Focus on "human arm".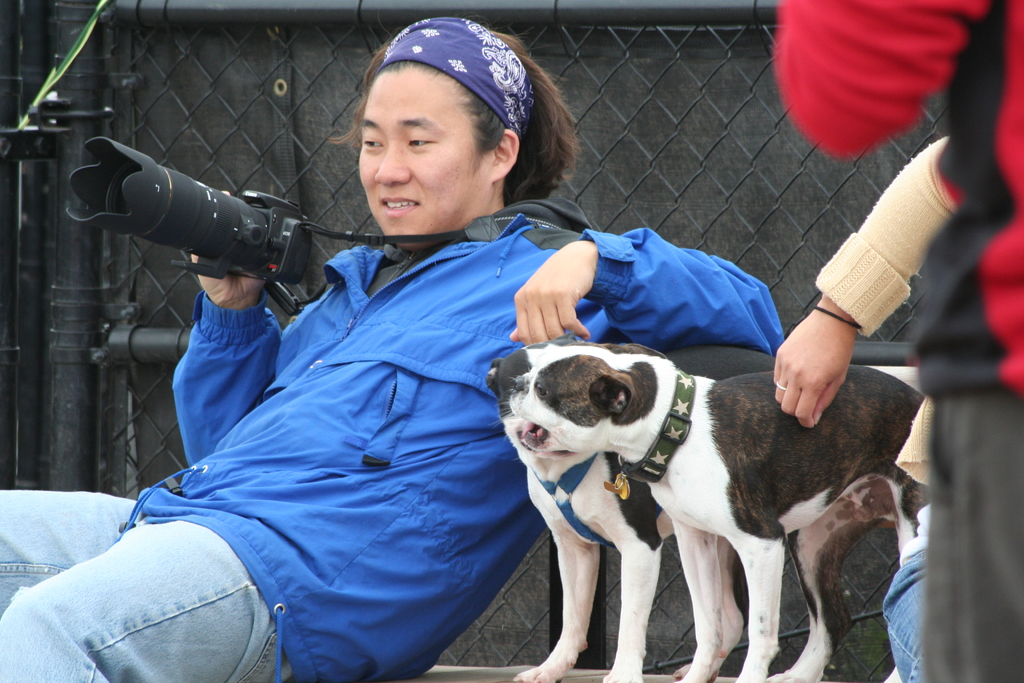
Focused at {"left": 176, "top": 181, "right": 388, "bottom": 486}.
